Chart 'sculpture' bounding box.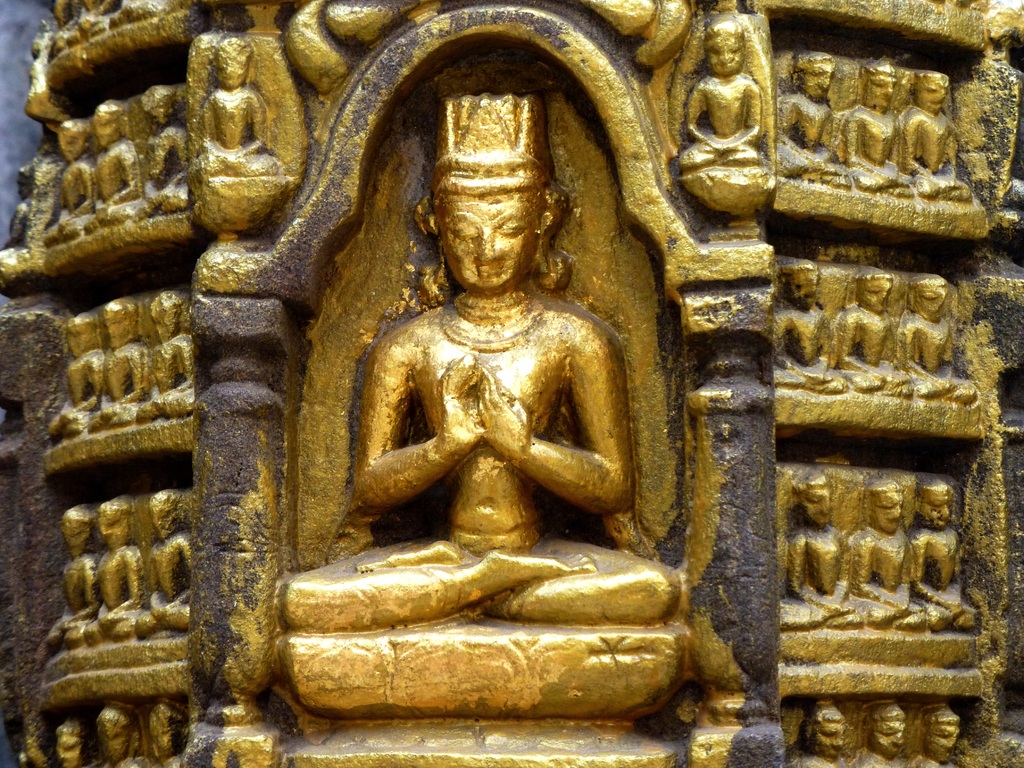
Charted: Rect(778, 471, 858, 632).
